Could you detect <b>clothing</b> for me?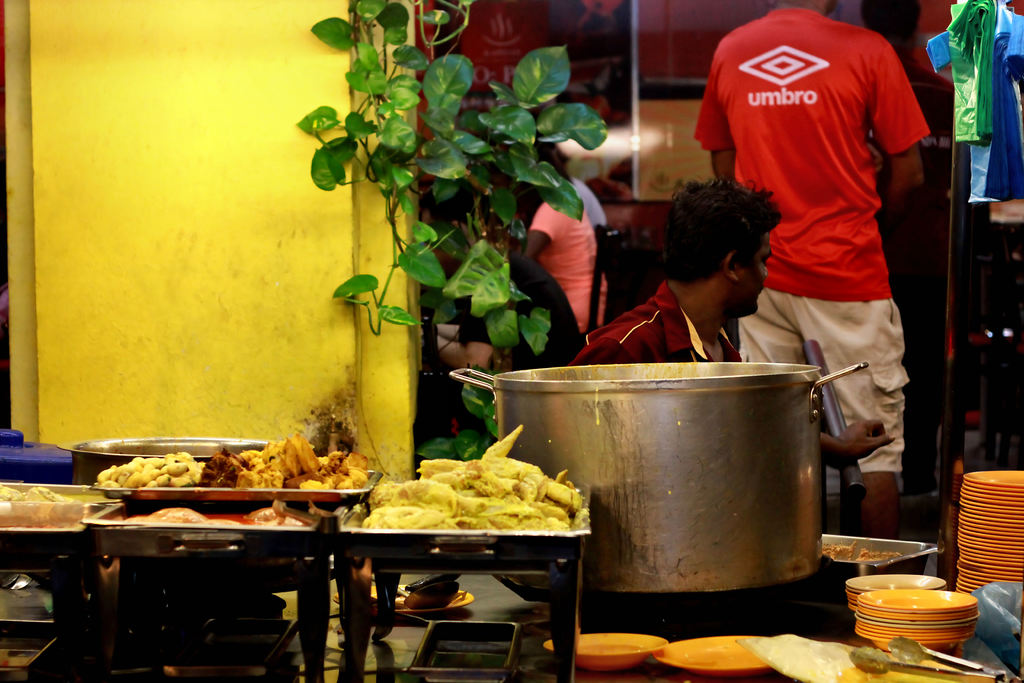
Detection result: <region>694, 0, 929, 472</region>.
